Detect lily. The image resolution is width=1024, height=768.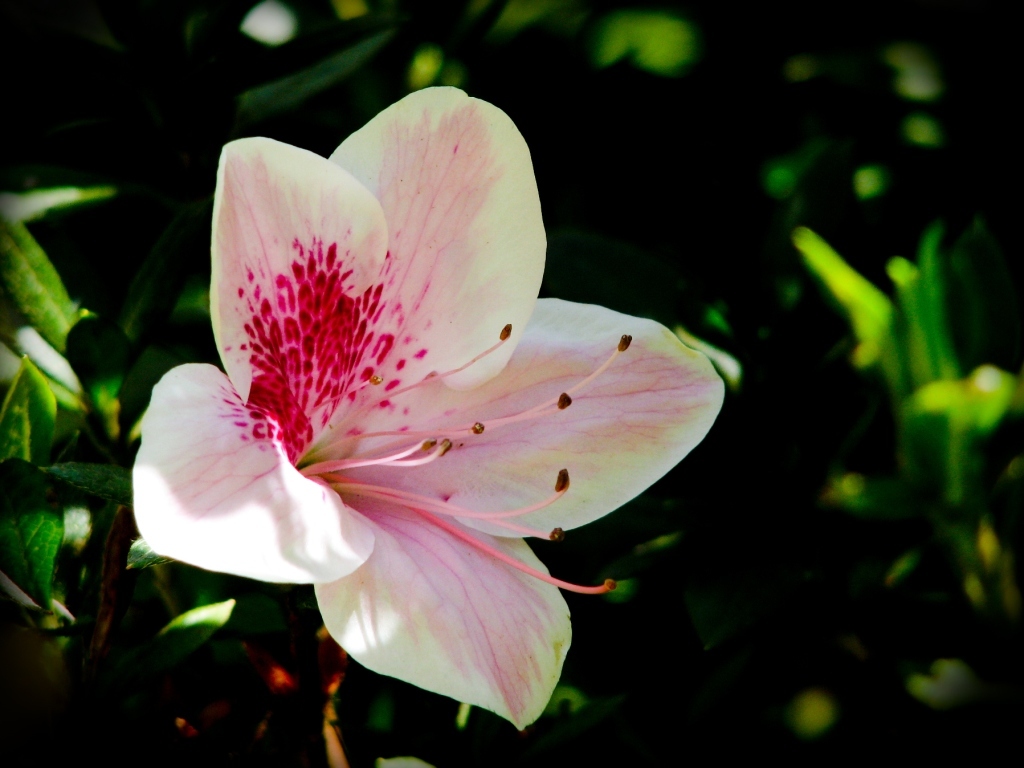
(x1=131, y1=86, x2=725, y2=731).
